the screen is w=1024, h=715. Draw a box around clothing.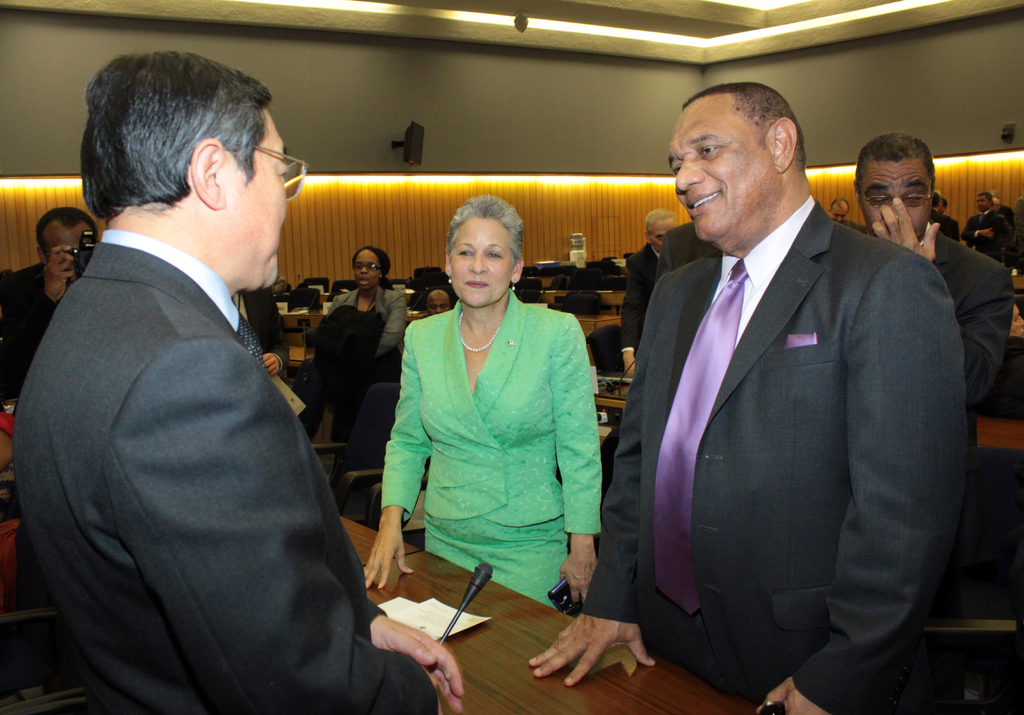
left=572, top=81, right=941, bottom=714.
